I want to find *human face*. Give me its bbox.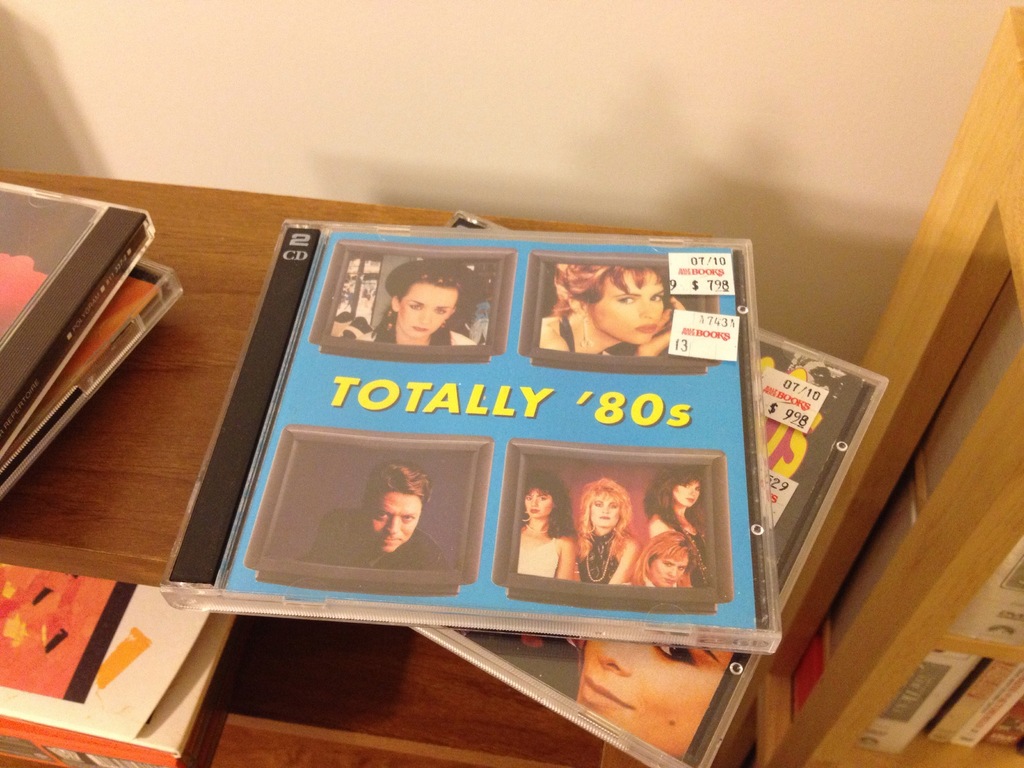
[x1=591, y1=497, x2=621, y2=529].
